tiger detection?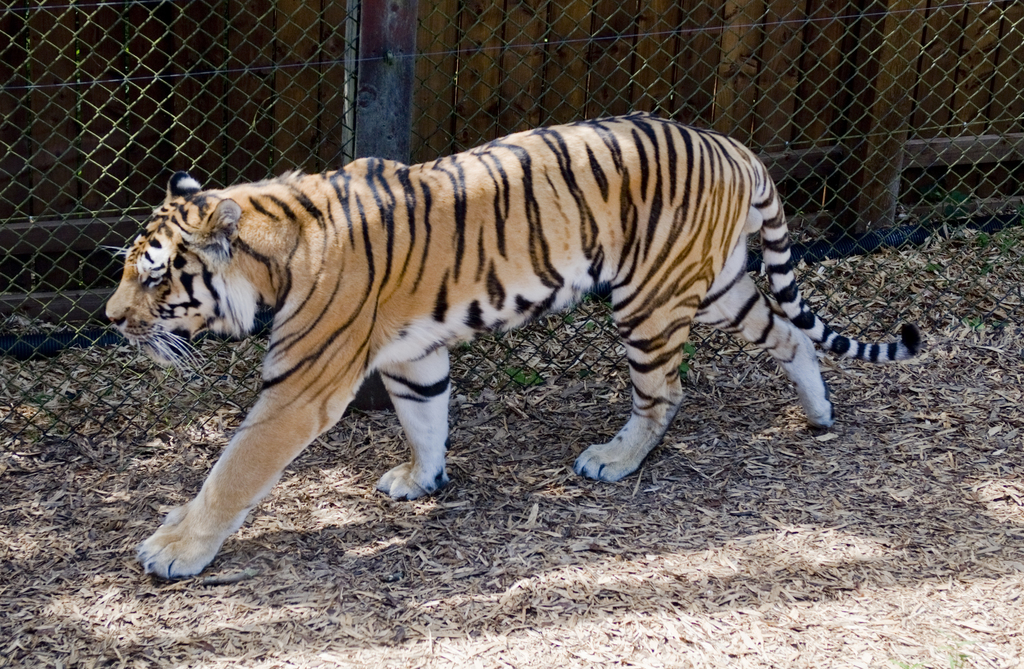
l=106, t=117, r=920, b=583
